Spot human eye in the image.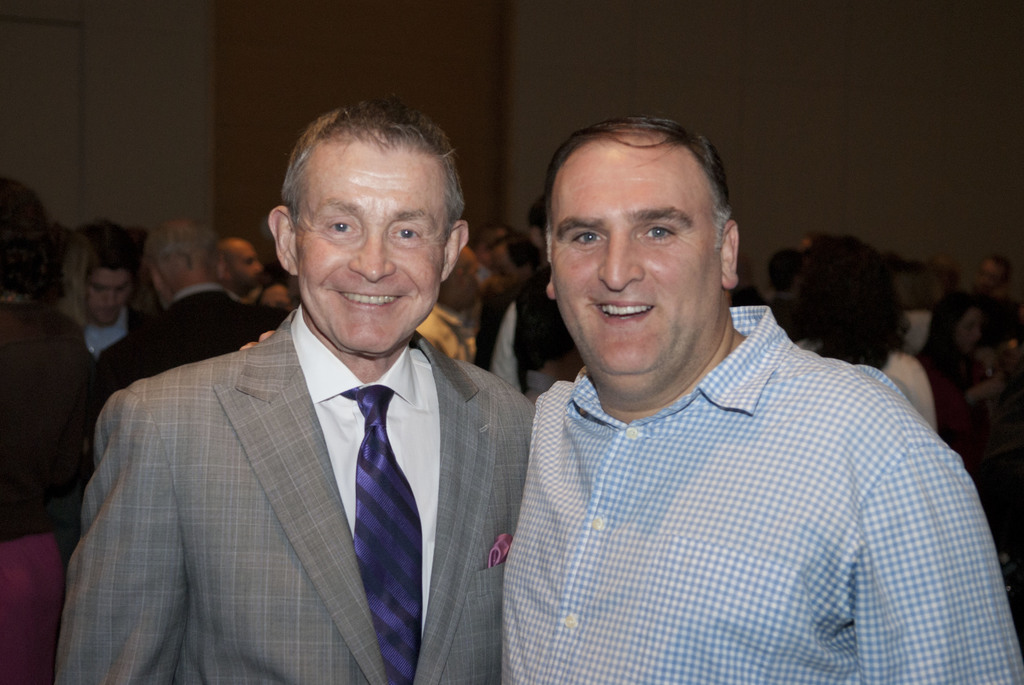
human eye found at {"x1": 95, "y1": 287, "x2": 102, "y2": 295}.
